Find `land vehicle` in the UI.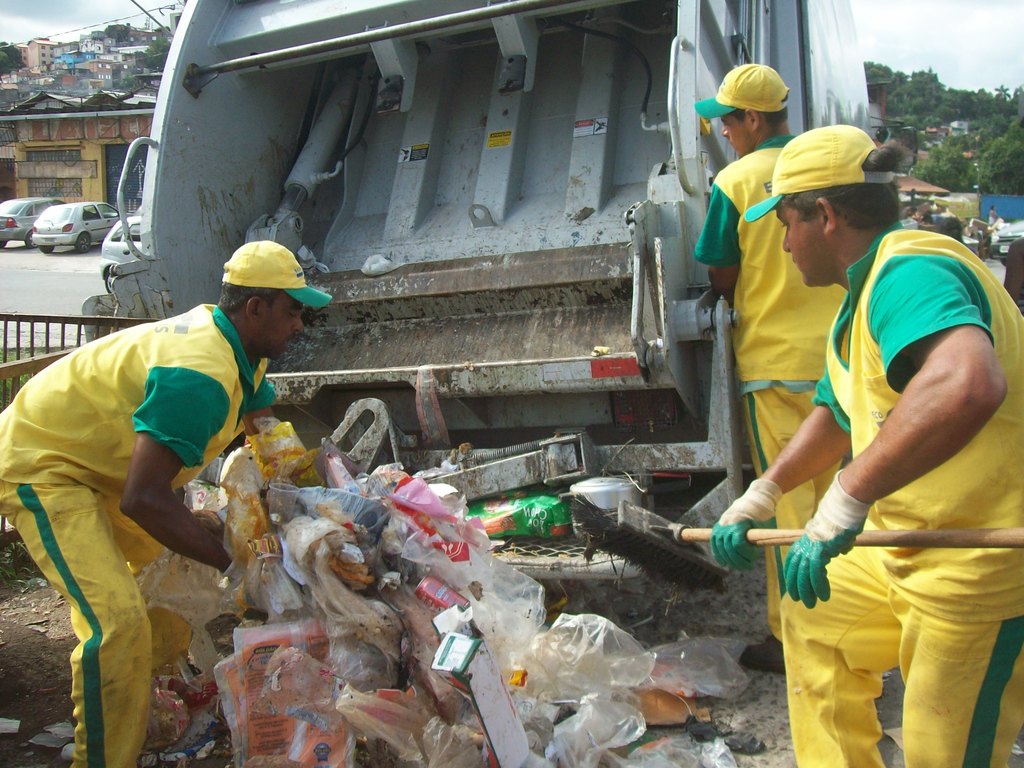
UI element at <region>99, 216, 144, 292</region>.
